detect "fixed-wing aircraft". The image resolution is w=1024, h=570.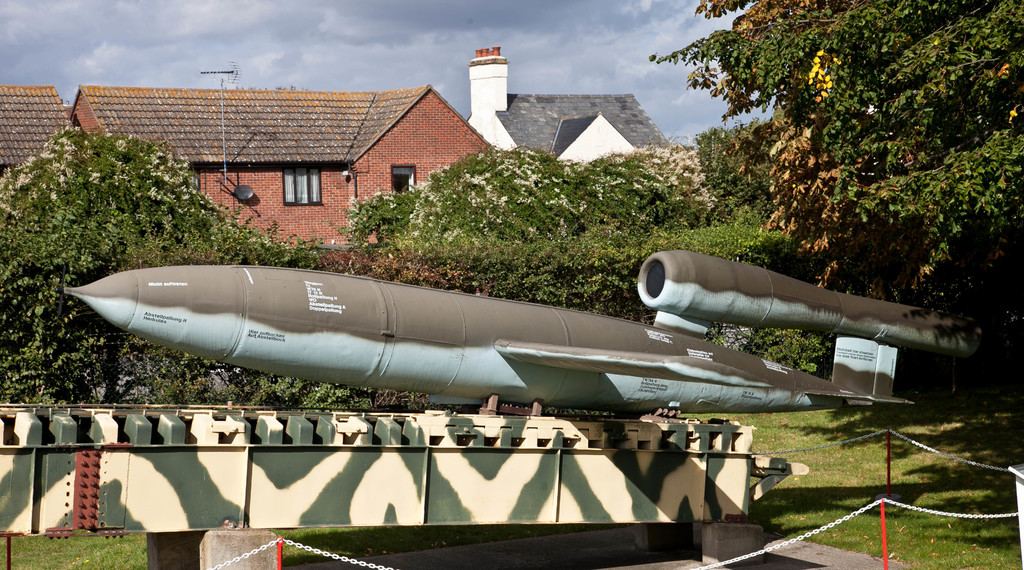
<box>56,248,1007,421</box>.
